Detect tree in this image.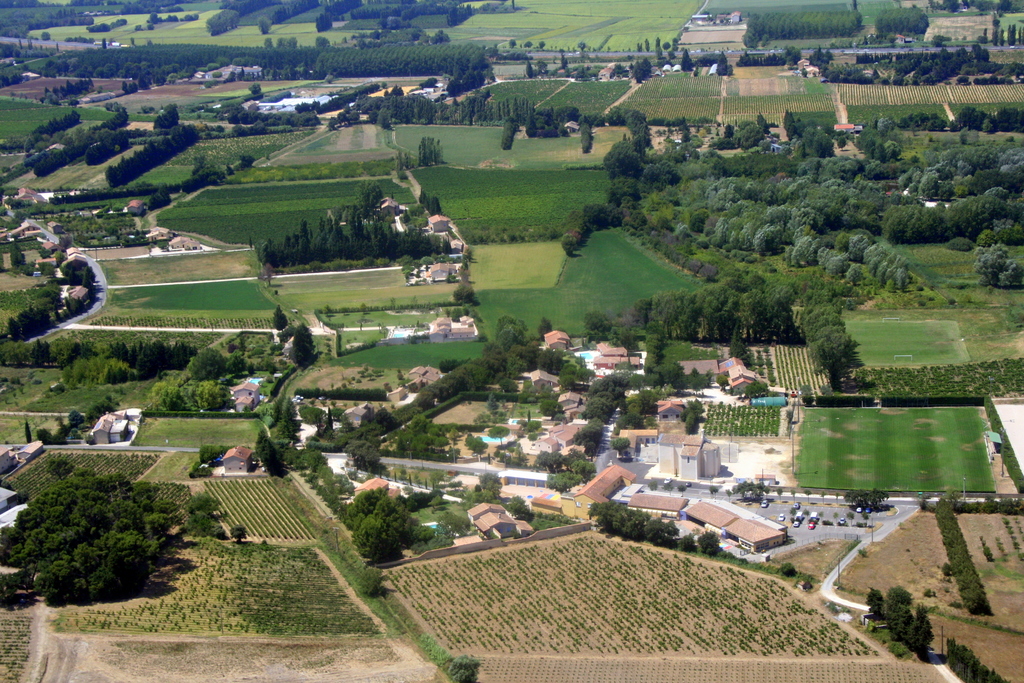
Detection: locate(732, 481, 767, 501).
